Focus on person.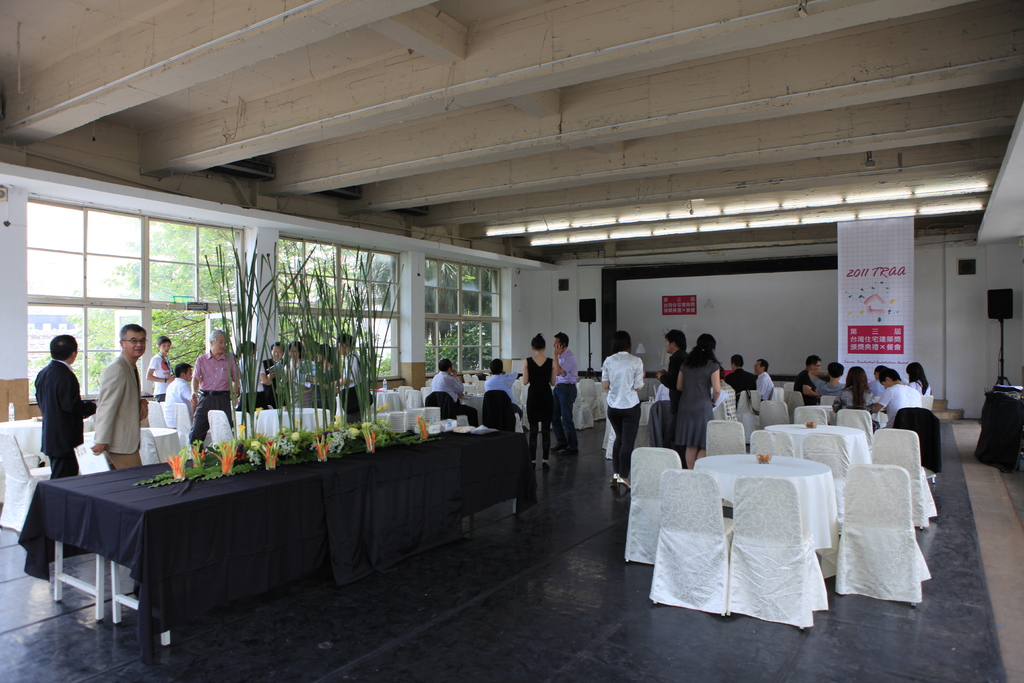
Focused at 657 327 688 452.
